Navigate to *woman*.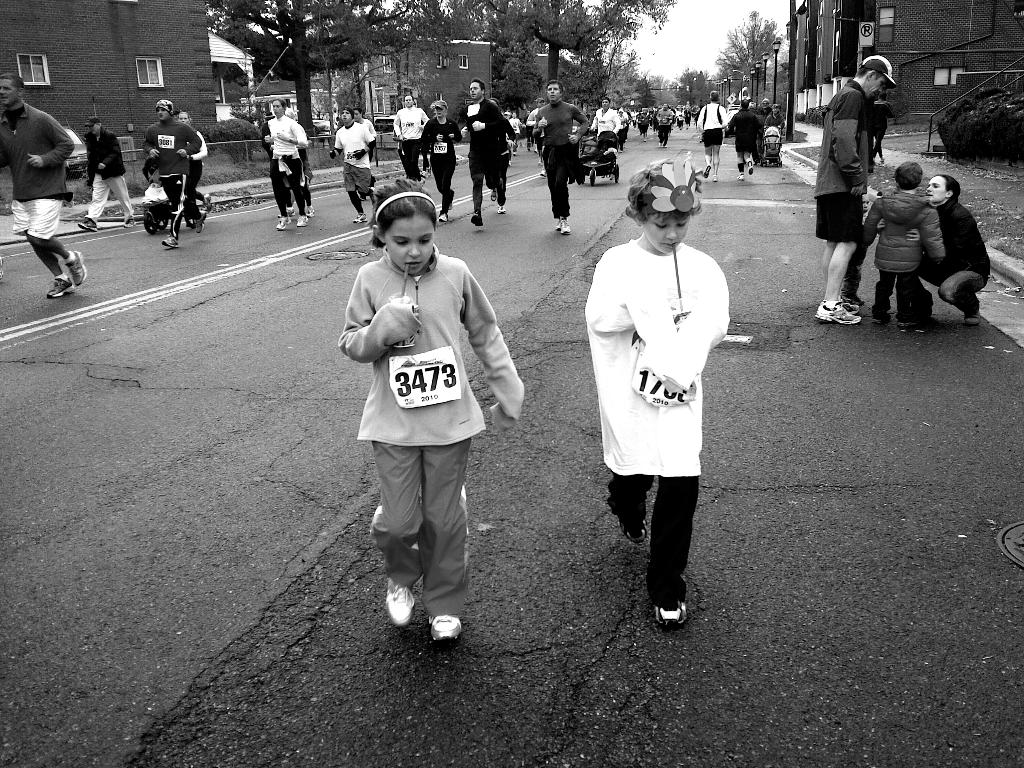
Navigation target: [x1=924, y1=175, x2=993, y2=328].
